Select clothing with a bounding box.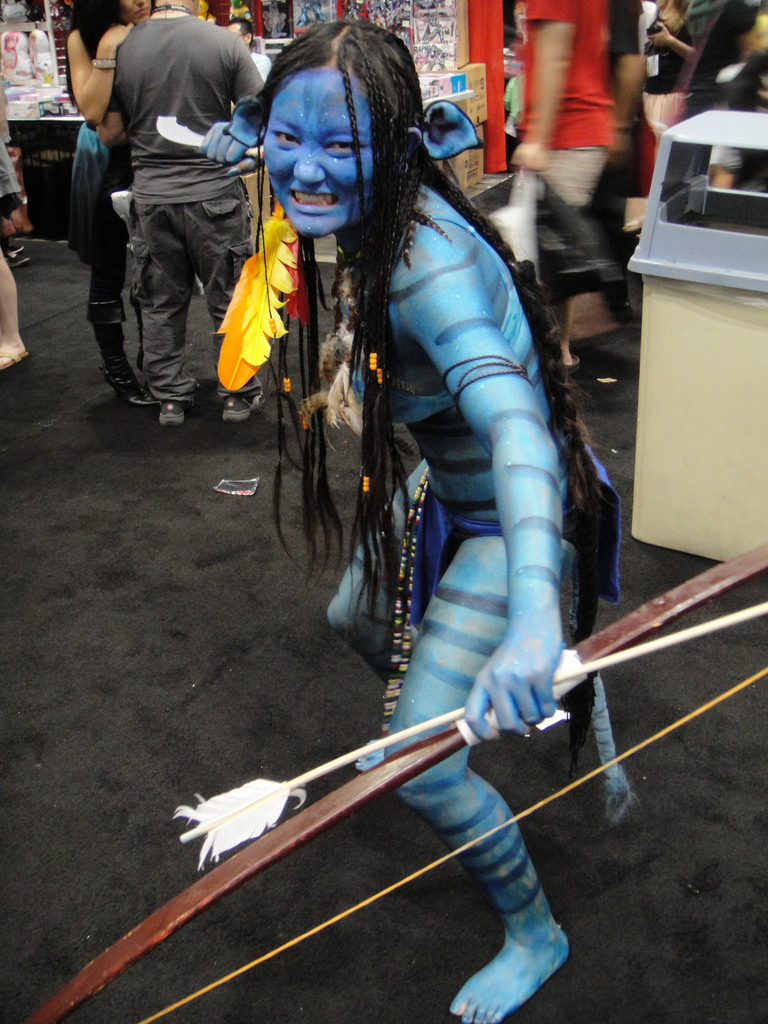
[589, 0, 654, 197].
